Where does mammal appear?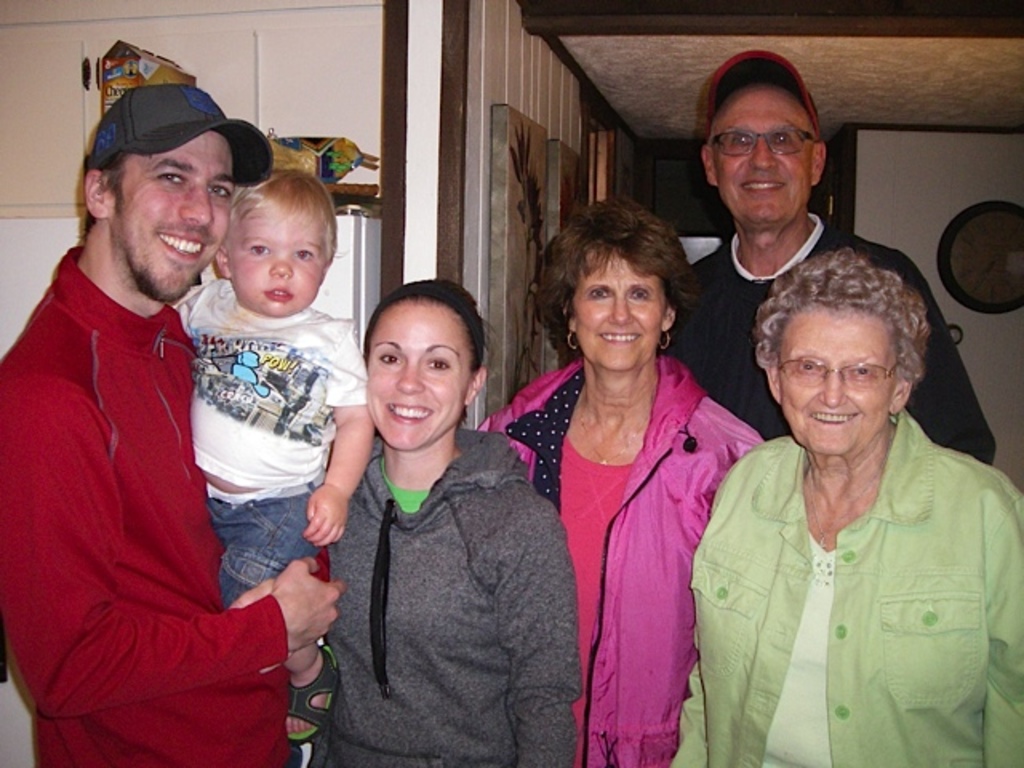
Appears at <box>653,45,995,464</box>.
